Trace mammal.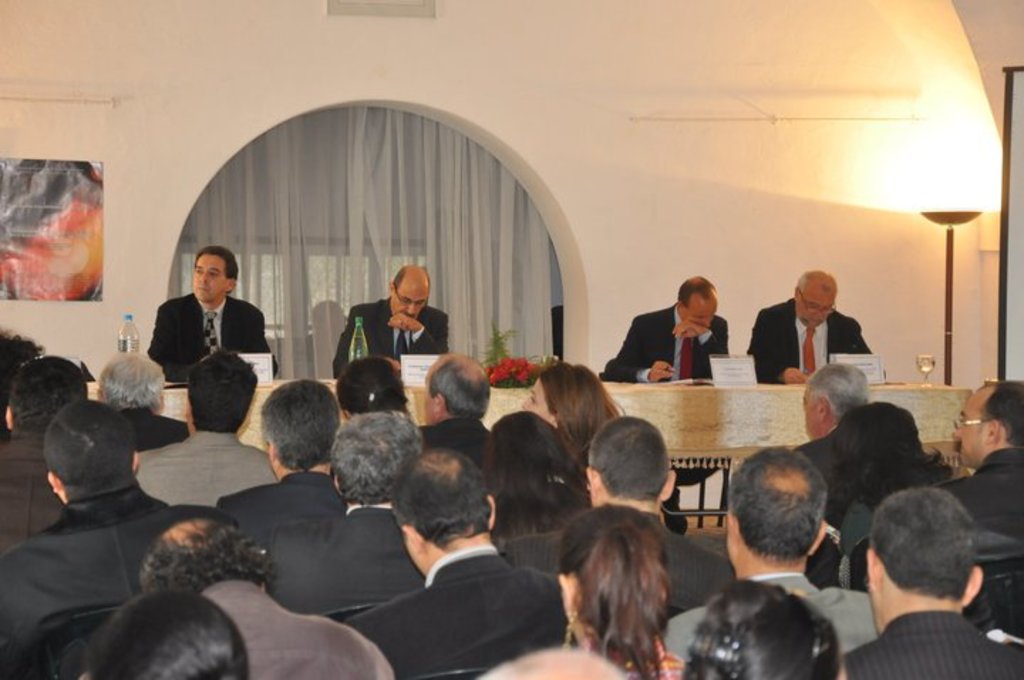
Traced to [132, 233, 287, 384].
